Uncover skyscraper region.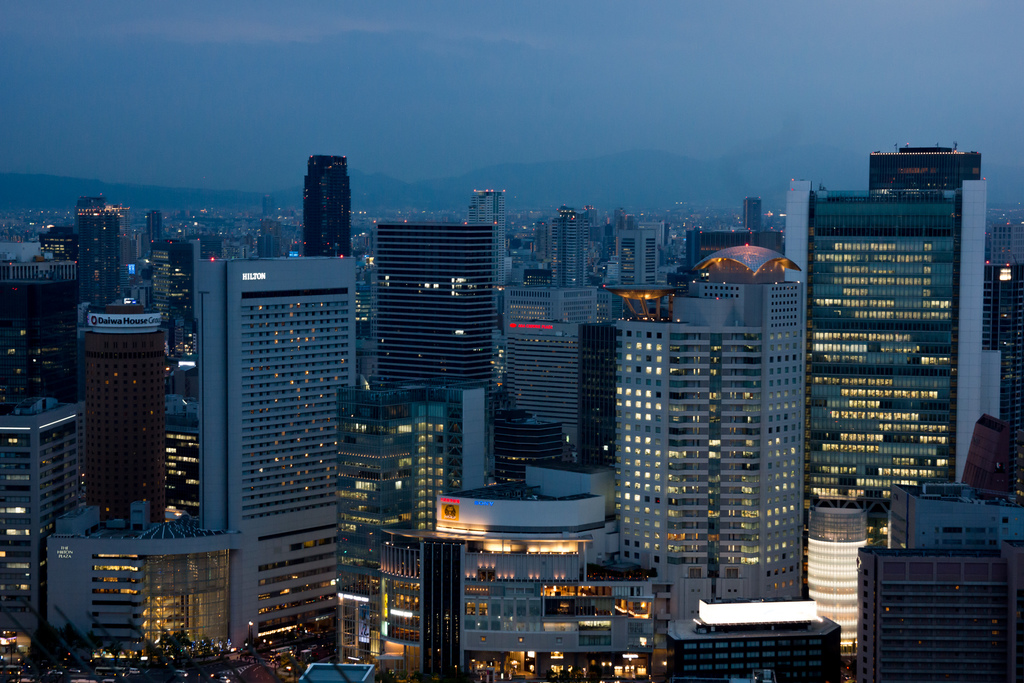
Uncovered: (198,250,361,654).
